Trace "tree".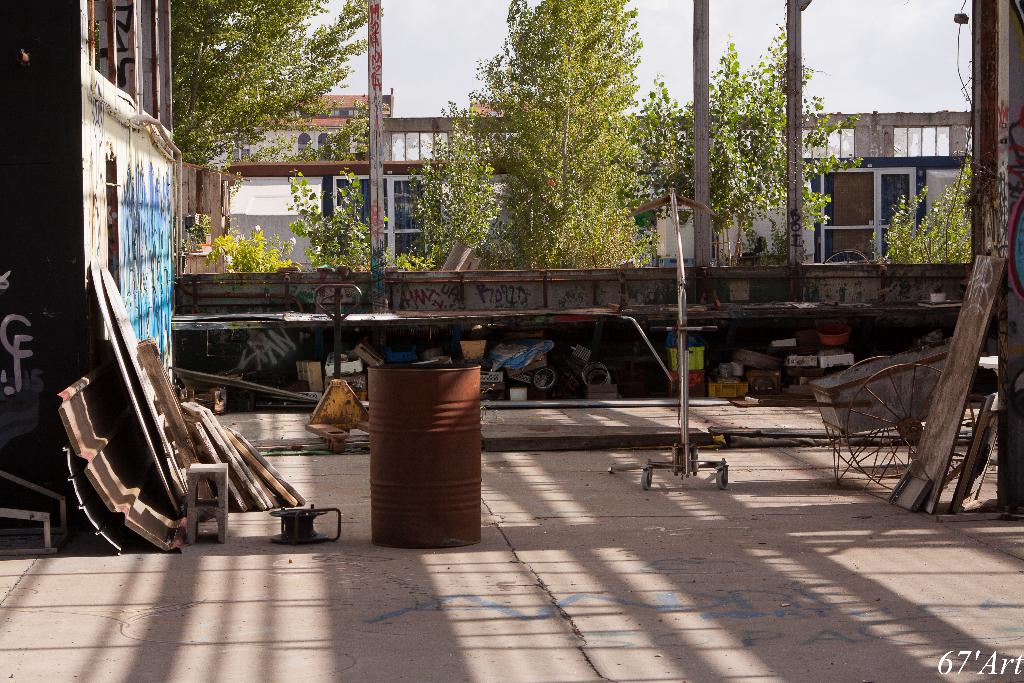
Traced to 637/20/862/258.
